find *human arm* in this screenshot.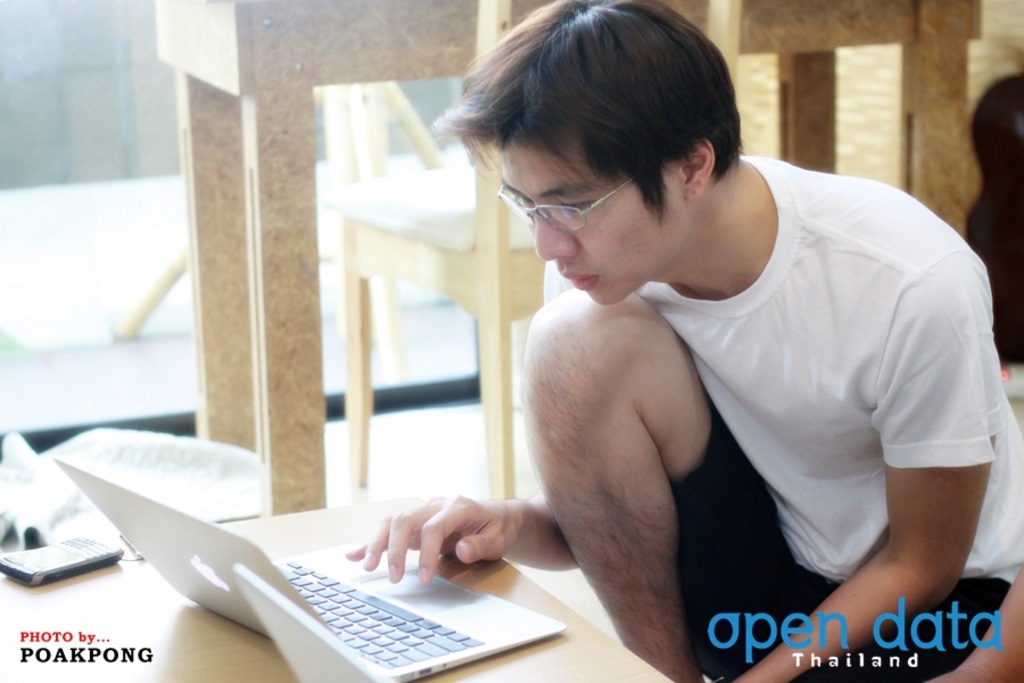
The bounding box for *human arm* is 728 263 996 682.
